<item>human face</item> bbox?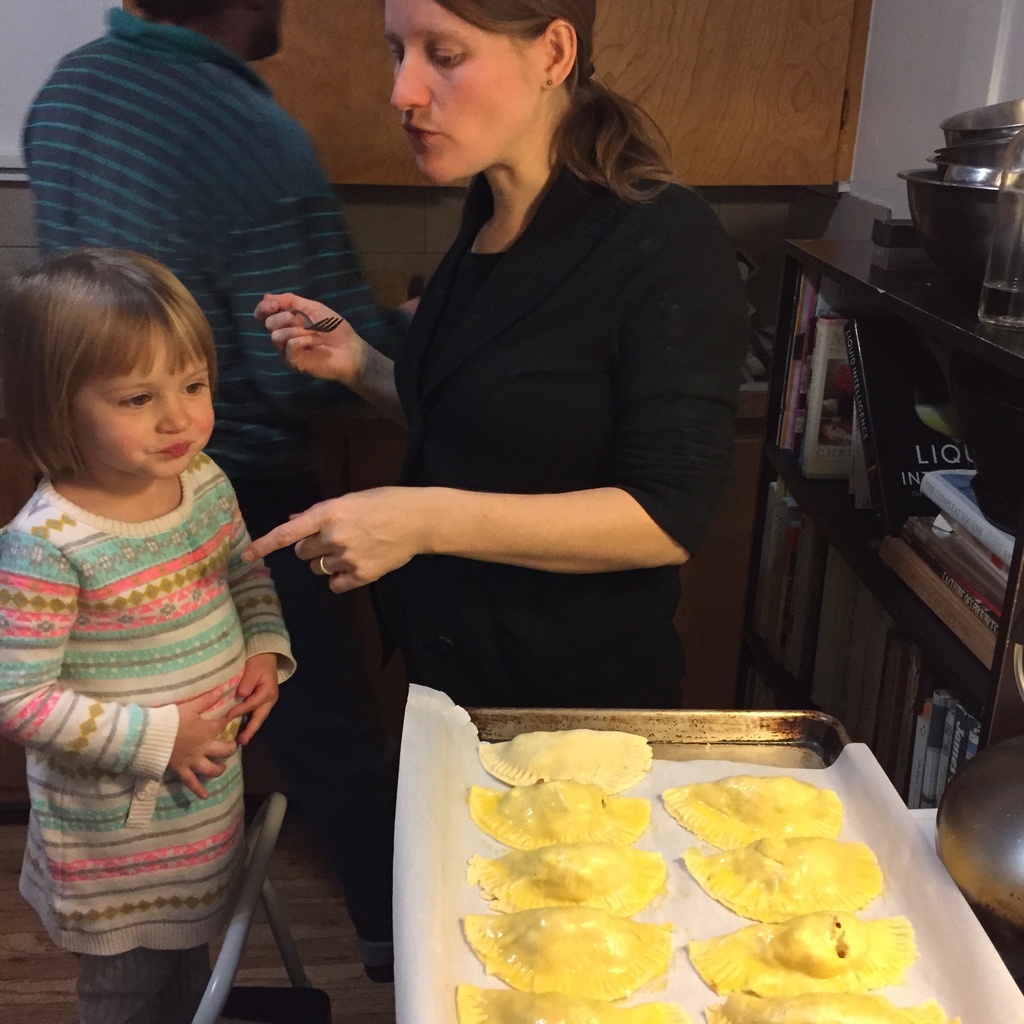
x1=70, y1=323, x2=215, y2=477
